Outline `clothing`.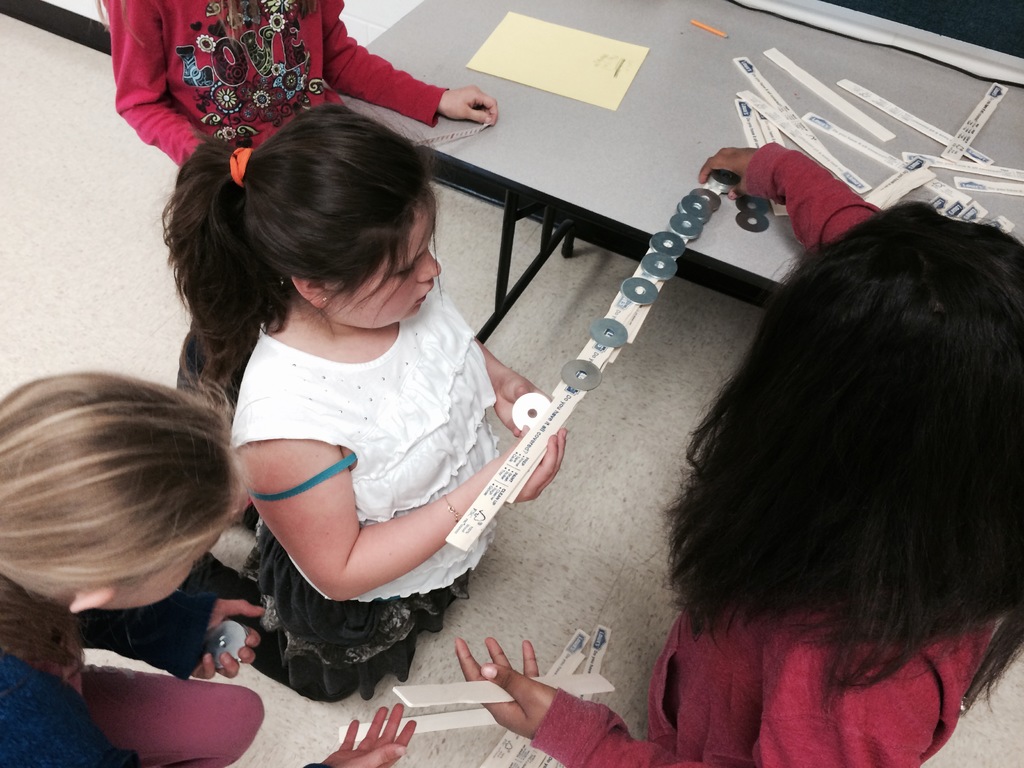
Outline: Rect(520, 140, 1023, 767).
